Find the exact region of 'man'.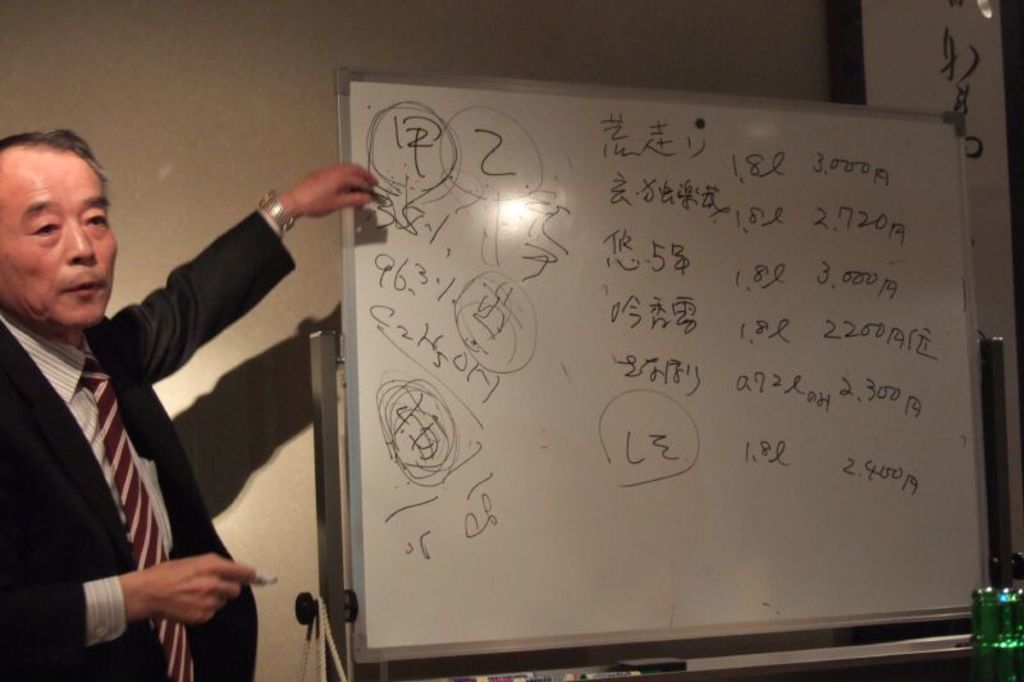
Exact region: region(0, 113, 401, 681).
